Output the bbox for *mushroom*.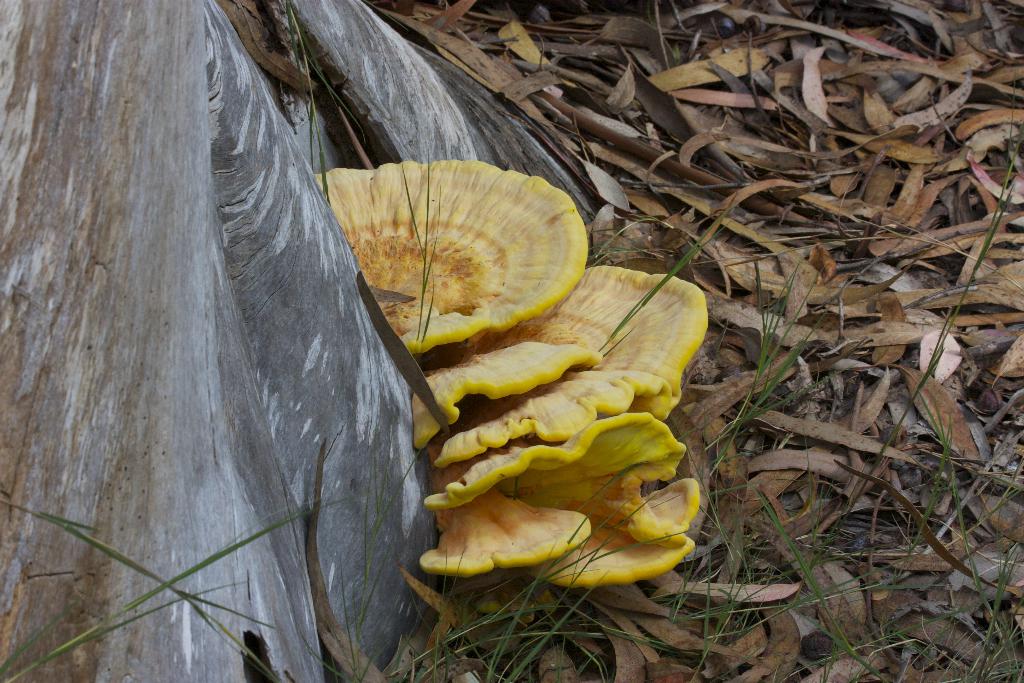
540/268/710/431.
